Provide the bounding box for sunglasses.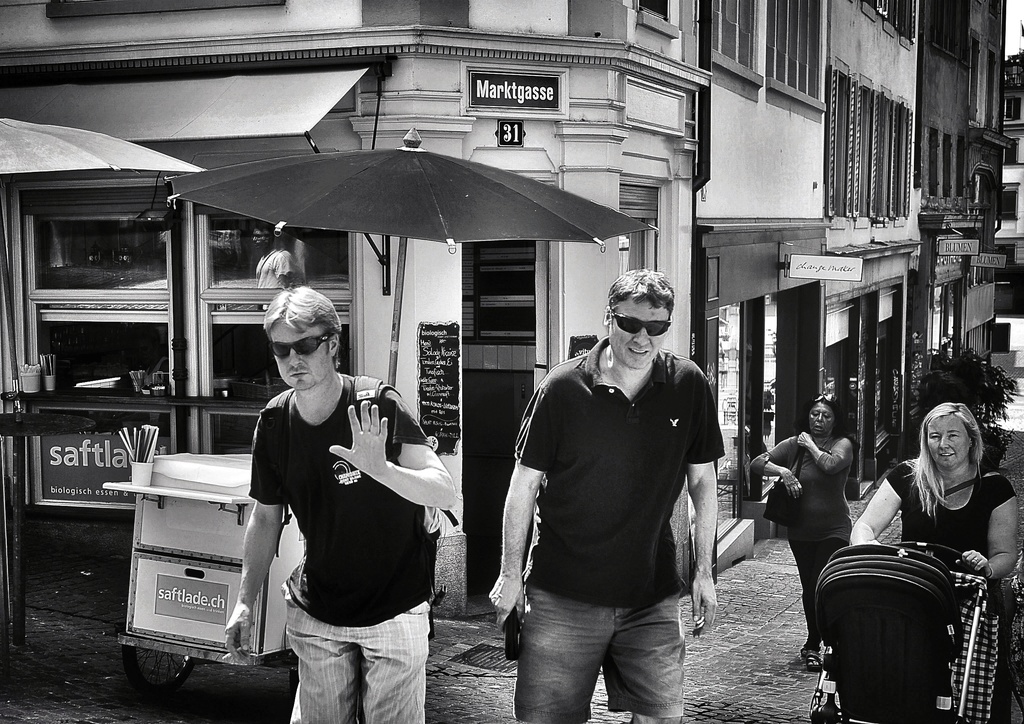
region(812, 394, 839, 403).
